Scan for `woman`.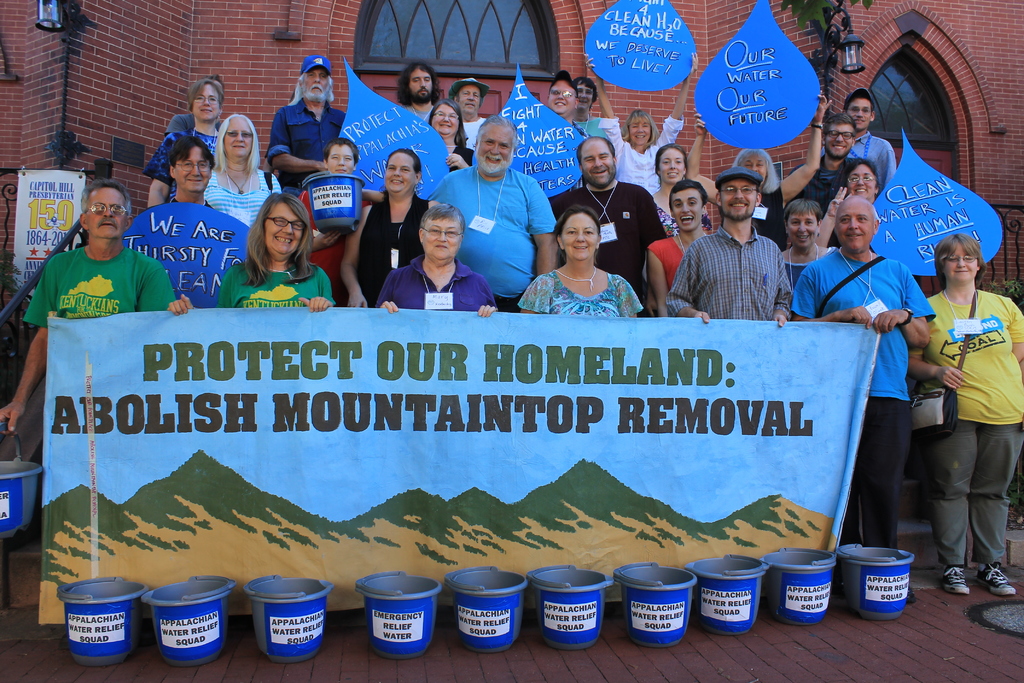
Scan result: rect(166, 188, 335, 313).
